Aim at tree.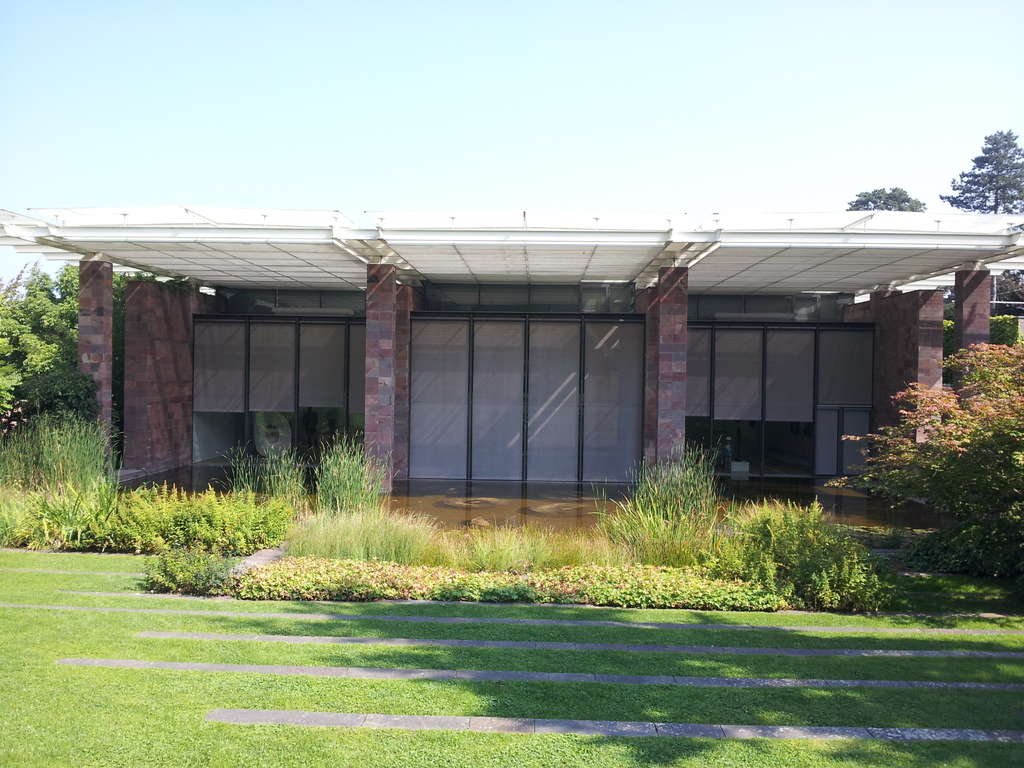
Aimed at left=945, top=127, right=1023, bottom=314.
